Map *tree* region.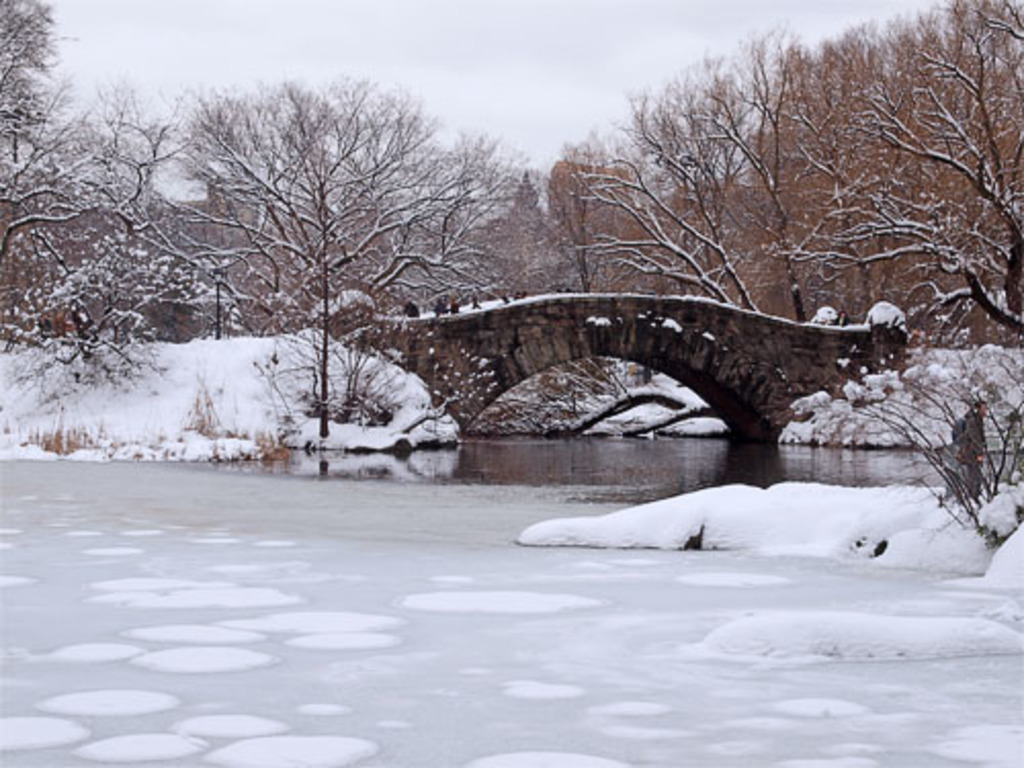
Mapped to select_region(745, 37, 868, 313).
